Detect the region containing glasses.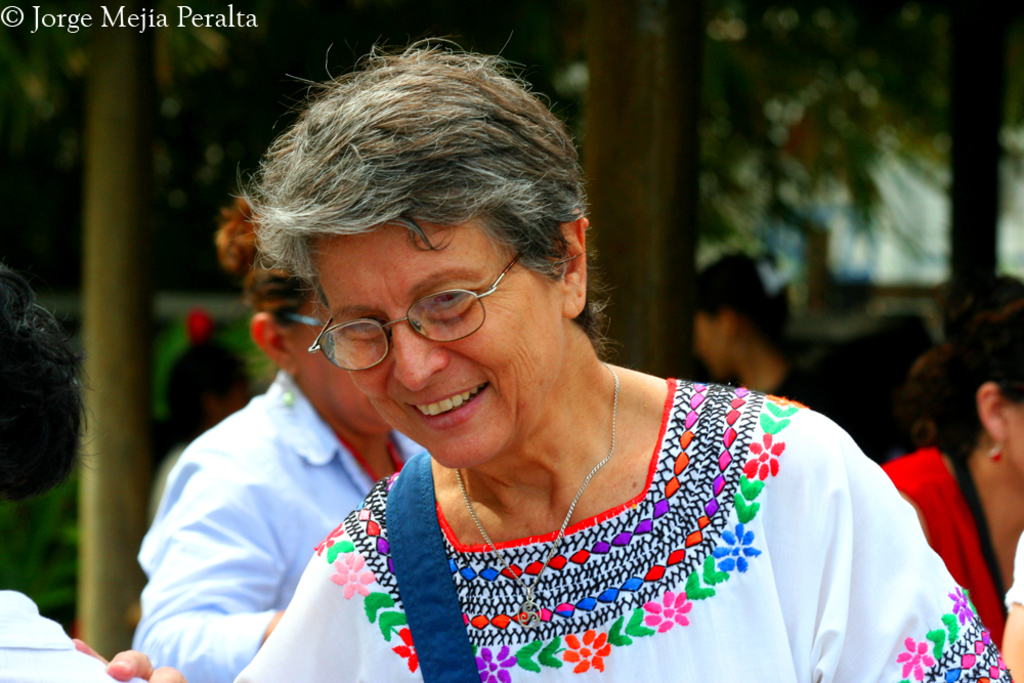
[303,248,538,354].
